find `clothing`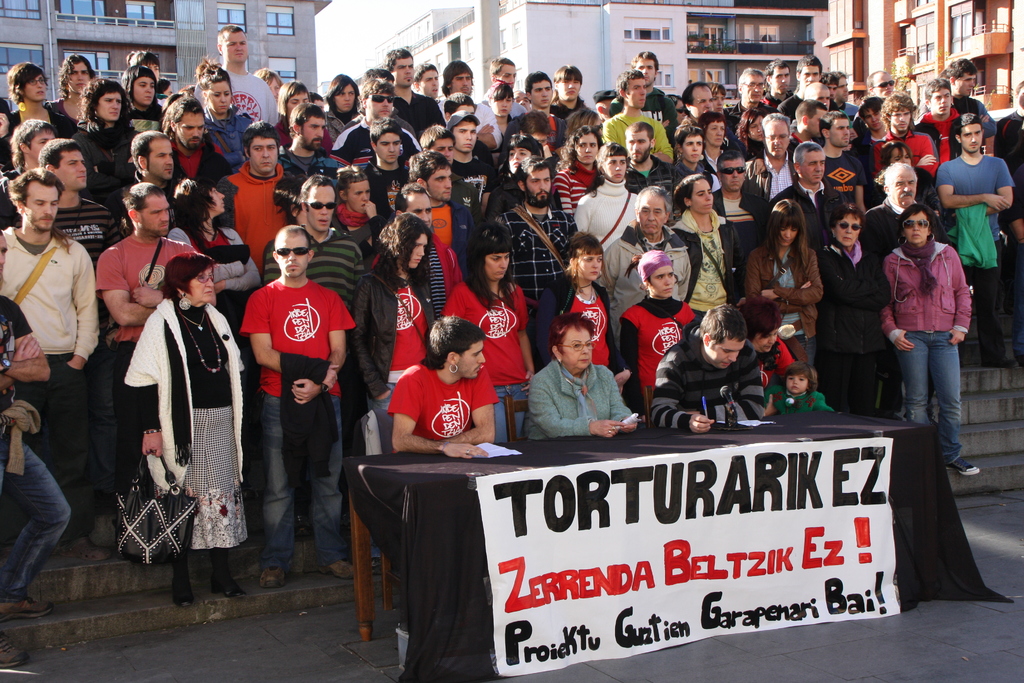
(348, 161, 427, 222)
